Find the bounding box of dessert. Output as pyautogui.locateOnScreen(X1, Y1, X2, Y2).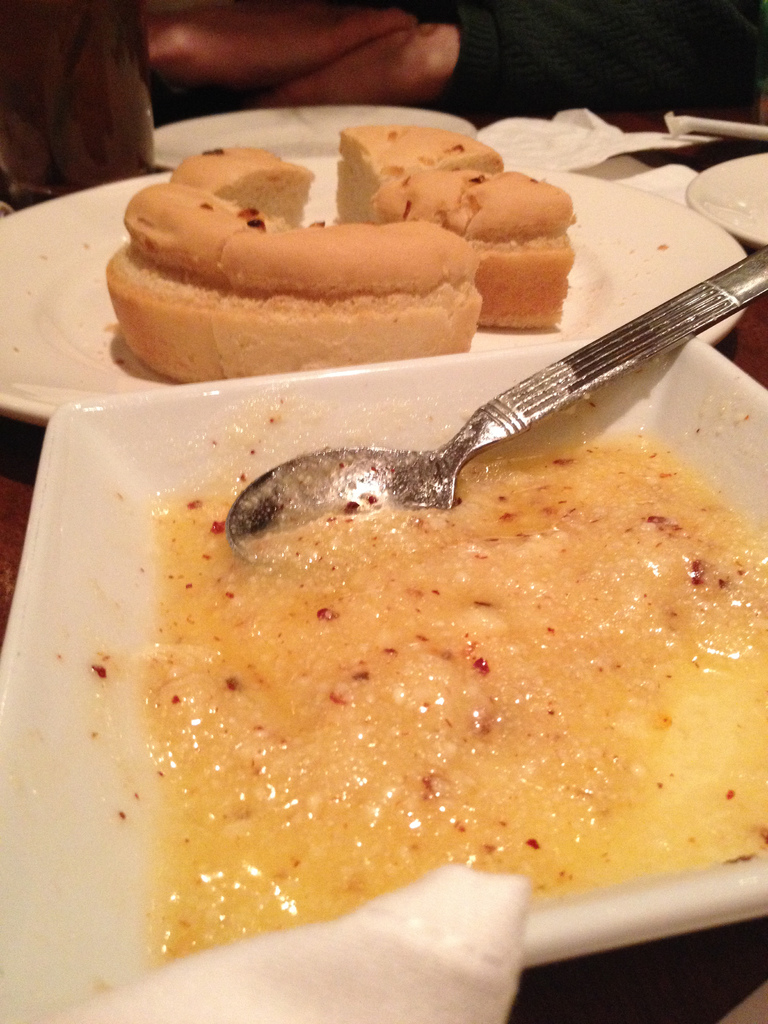
pyautogui.locateOnScreen(116, 135, 545, 380).
